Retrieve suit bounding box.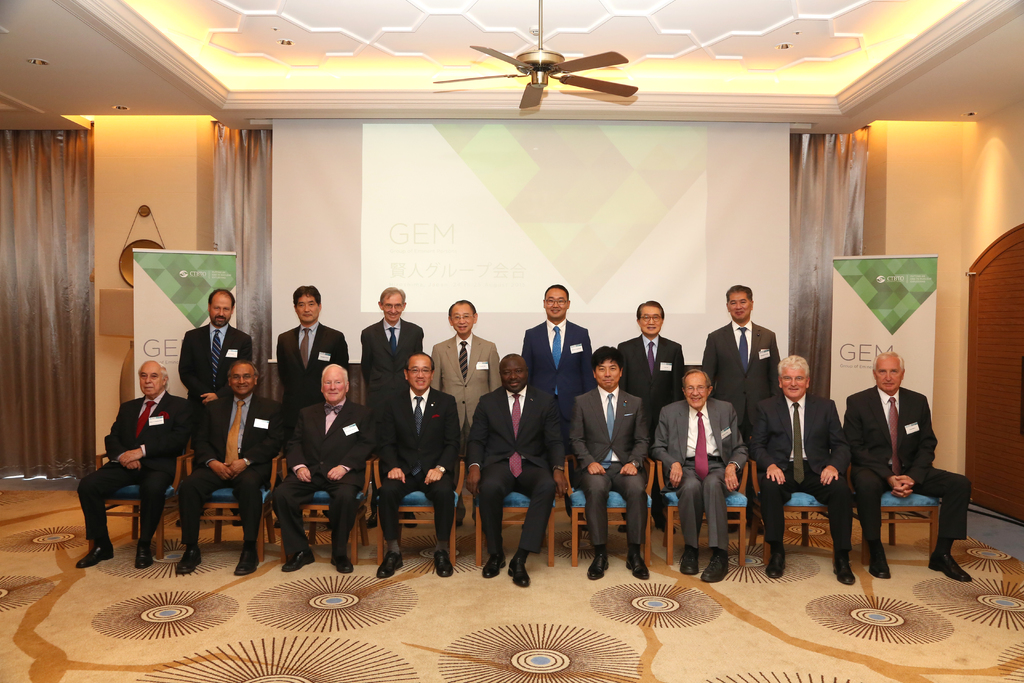
Bounding box: x1=837 y1=366 x2=953 y2=570.
